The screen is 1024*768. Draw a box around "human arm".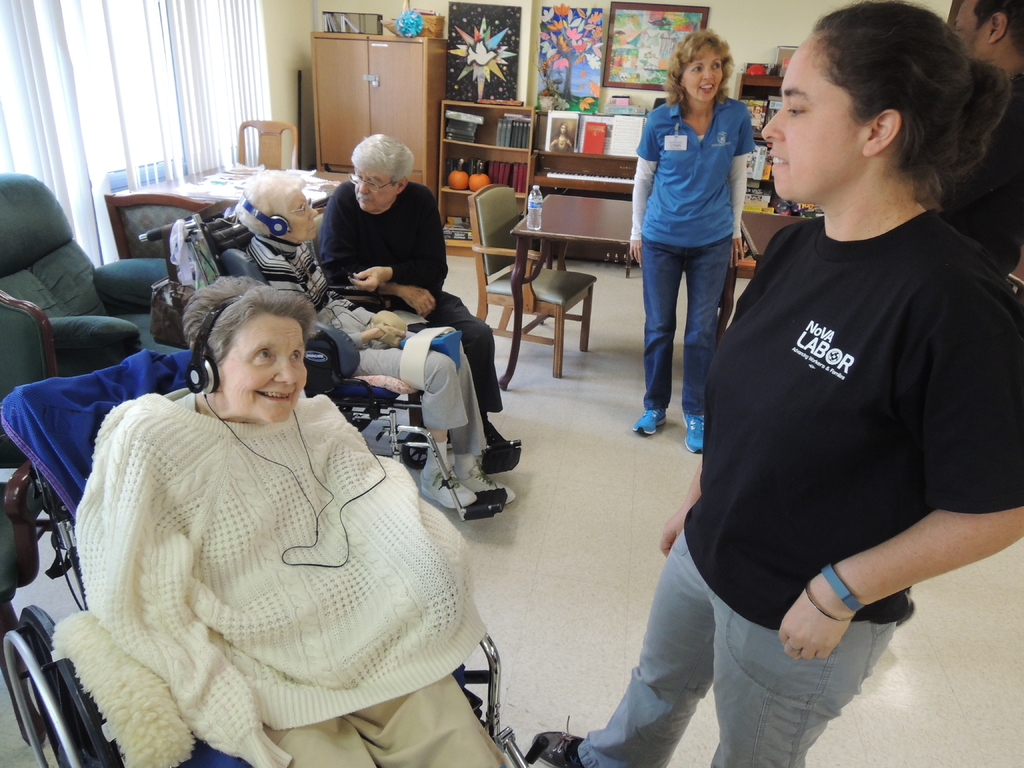
333,189,449,295.
